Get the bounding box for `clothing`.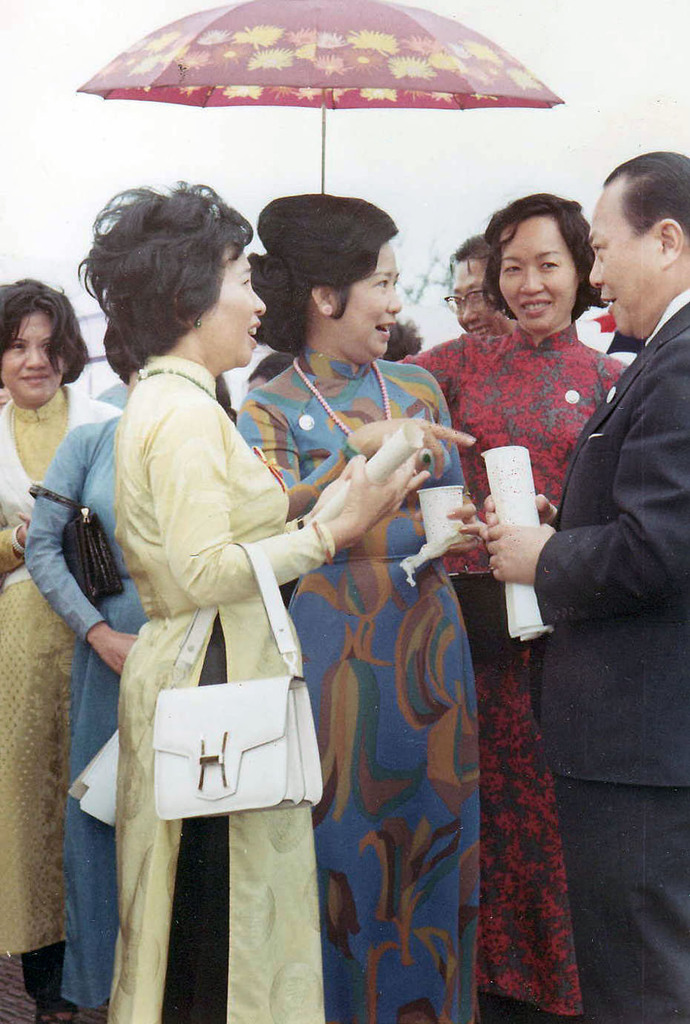
Rect(16, 412, 269, 1021).
